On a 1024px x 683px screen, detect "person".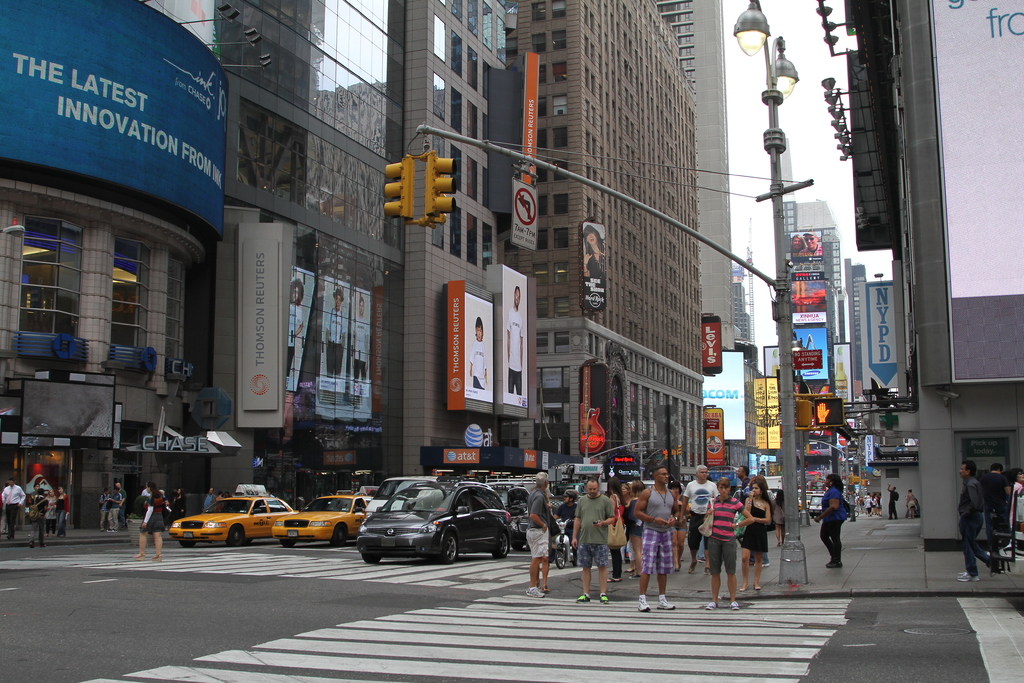
select_region(344, 300, 371, 377).
